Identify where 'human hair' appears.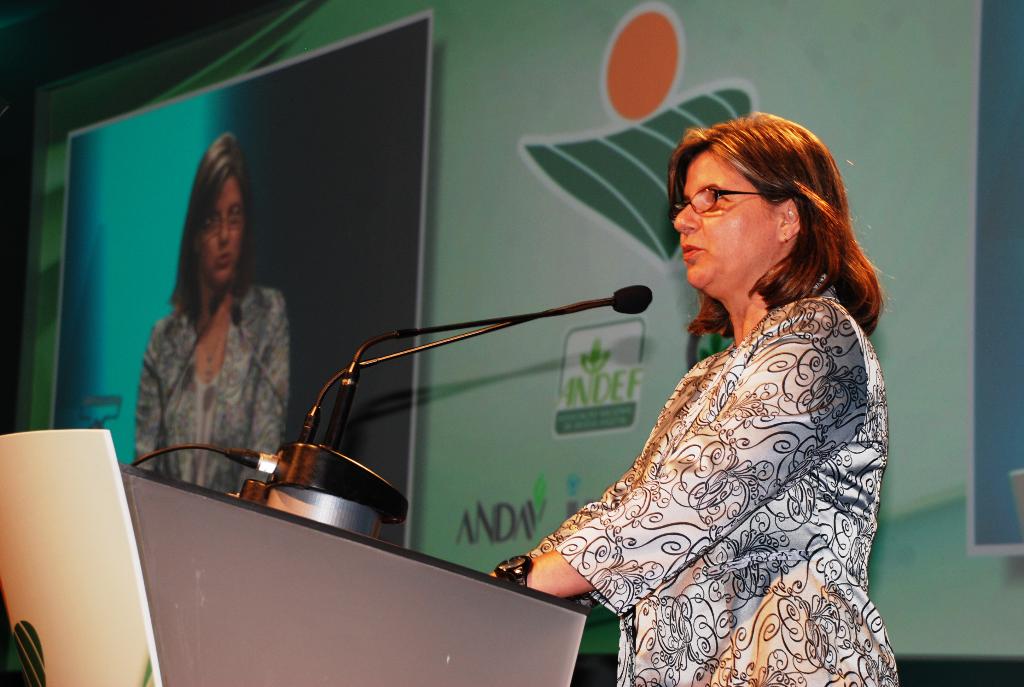
Appears at {"x1": 668, "y1": 113, "x2": 900, "y2": 341}.
